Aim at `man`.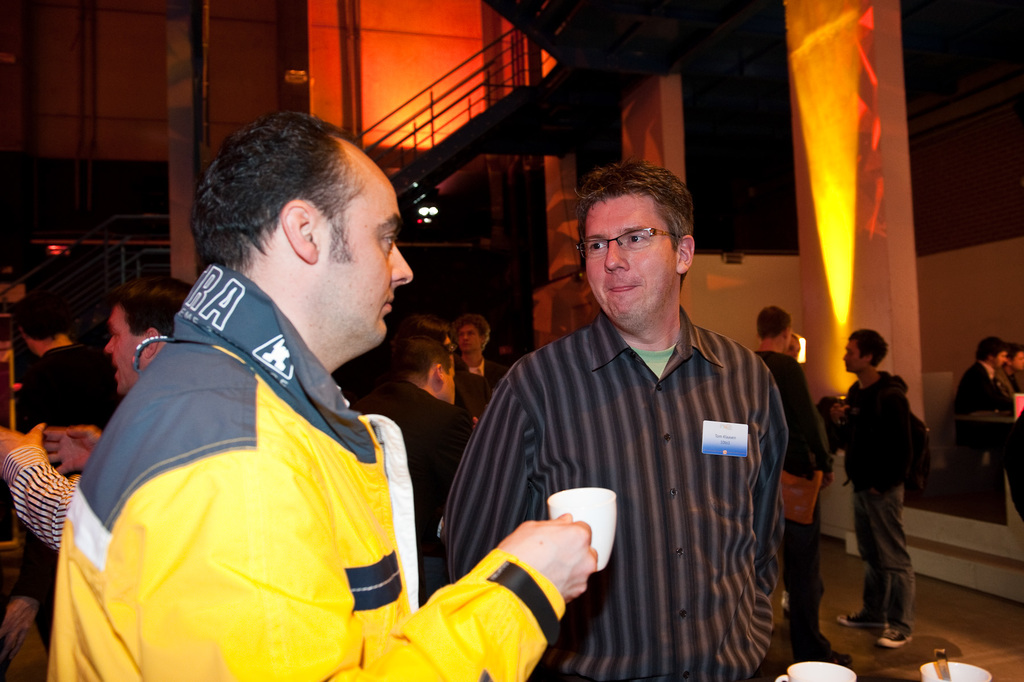
Aimed at (991,342,1023,400).
